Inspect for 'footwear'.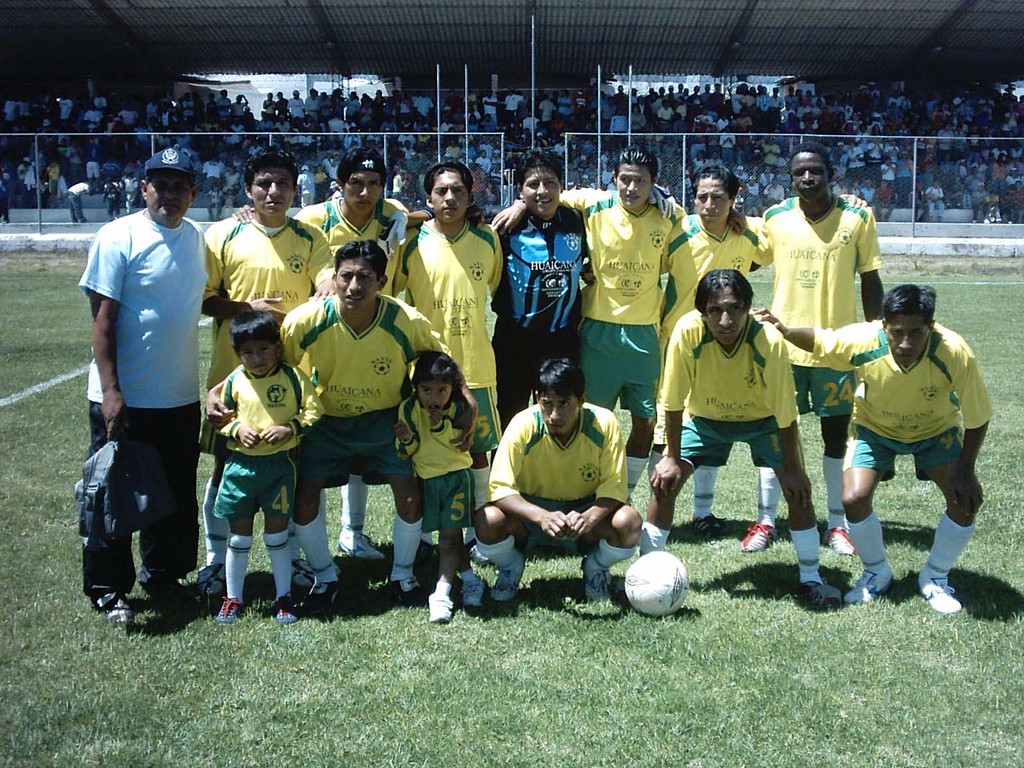
Inspection: <region>696, 516, 726, 528</region>.
